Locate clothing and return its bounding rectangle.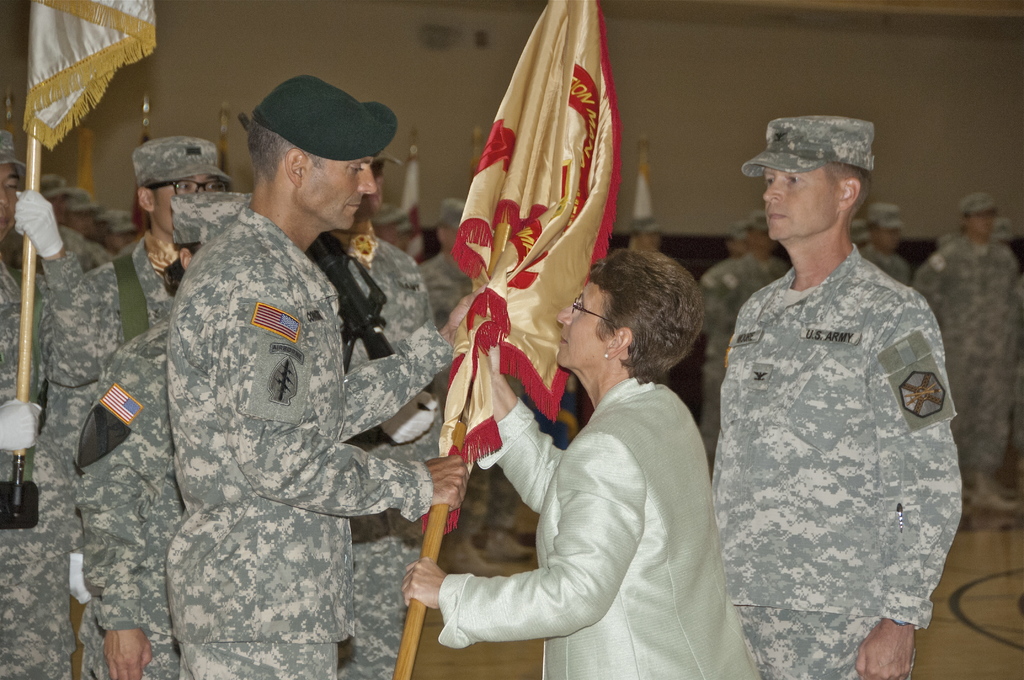
box=[0, 236, 90, 679].
